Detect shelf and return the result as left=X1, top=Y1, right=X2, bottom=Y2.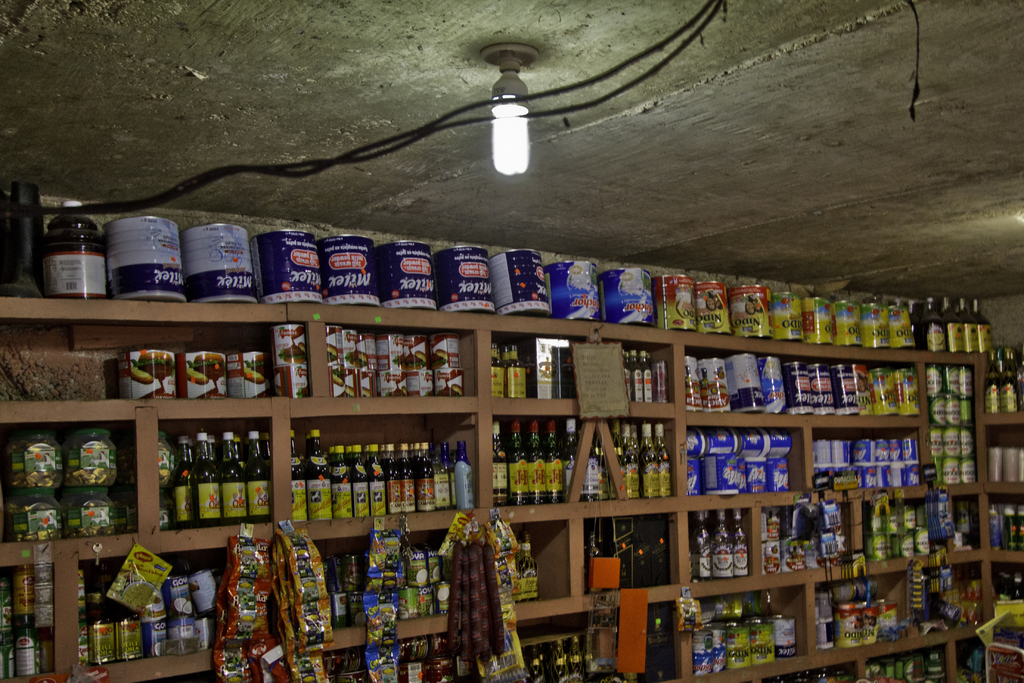
left=91, top=595, right=675, bottom=682.
